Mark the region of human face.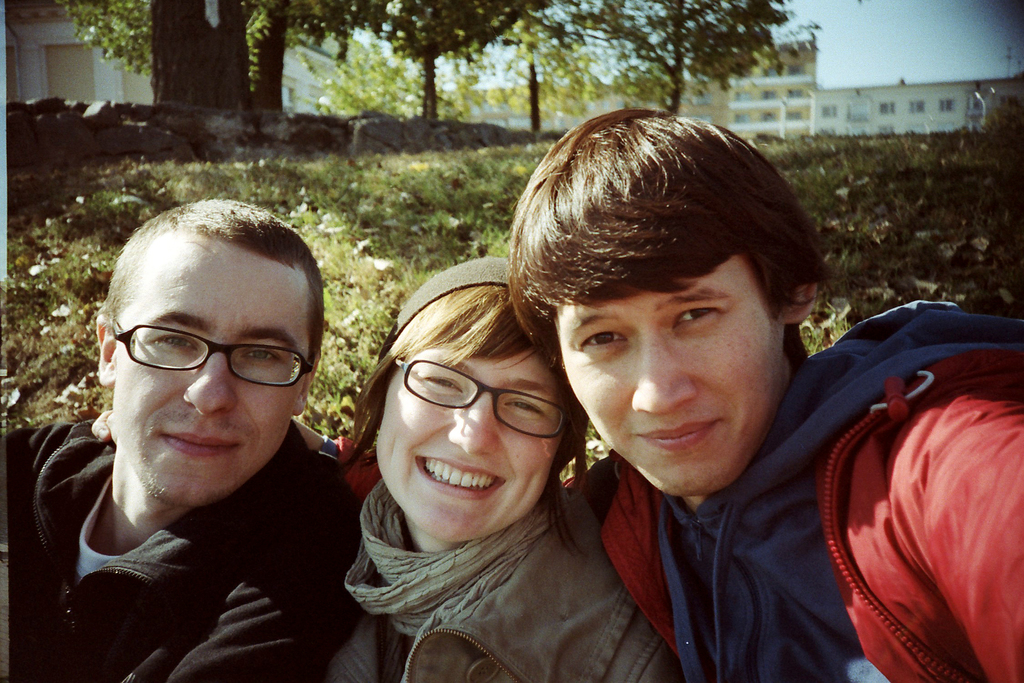
Region: 381, 343, 564, 539.
